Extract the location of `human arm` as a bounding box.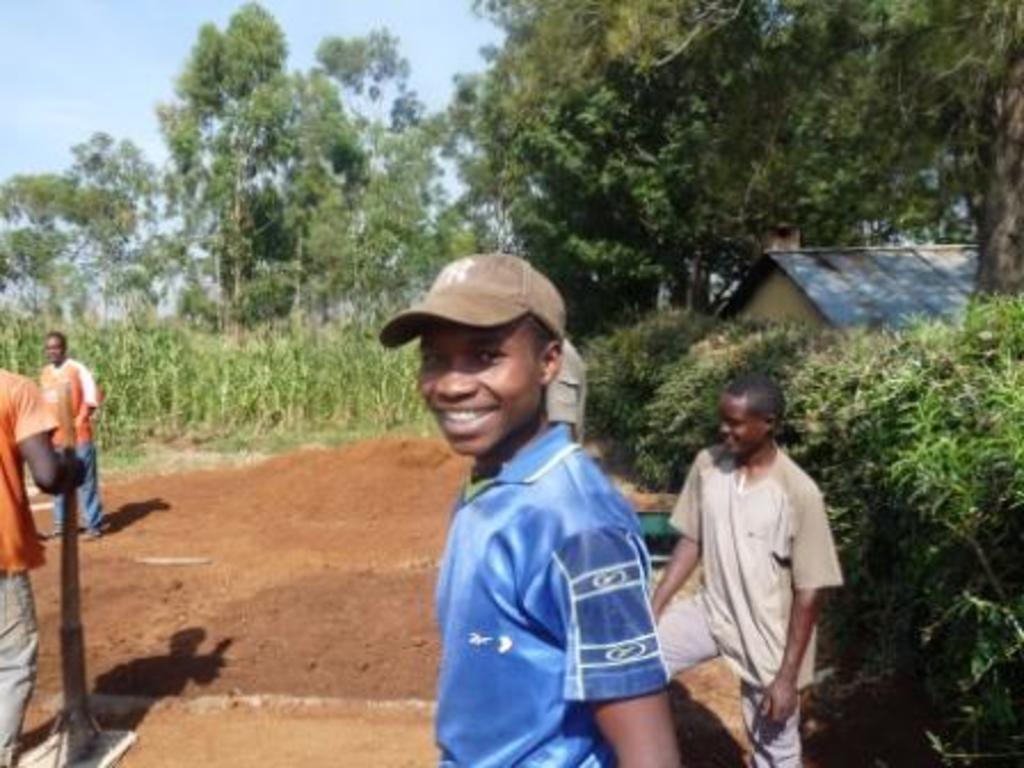
(x1=73, y1=366, x2=98, y2=425).
